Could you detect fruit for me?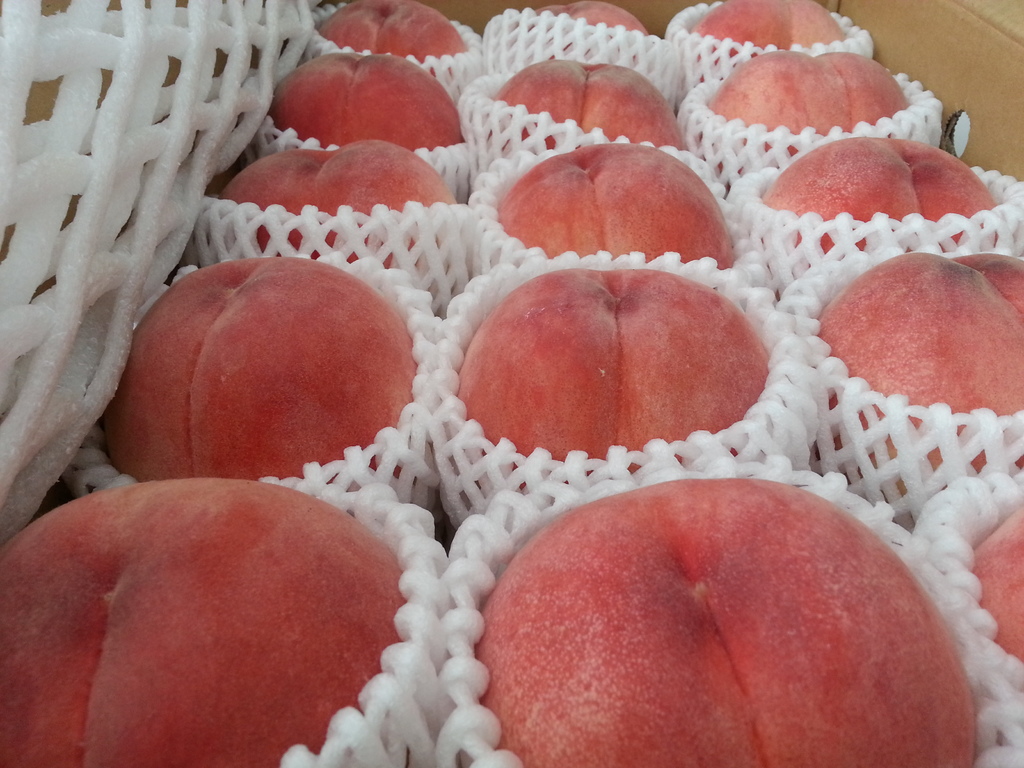
Detection result: [688,0,843,85].
